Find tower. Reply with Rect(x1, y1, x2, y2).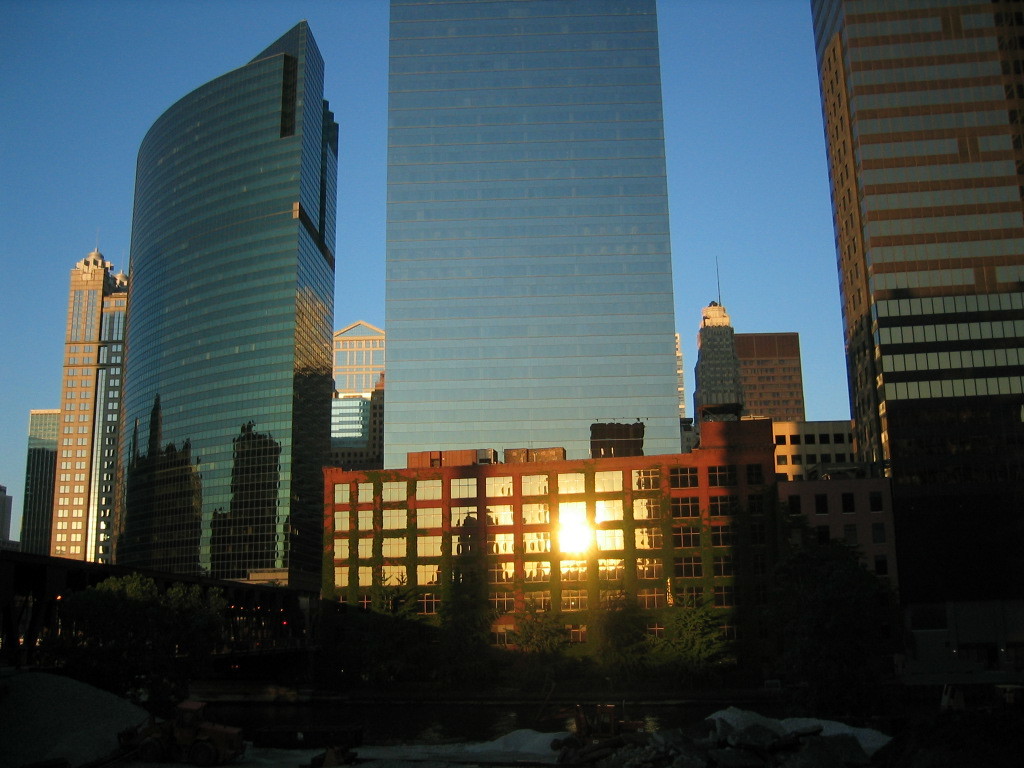
Rect(109, 16, 339, 595).
